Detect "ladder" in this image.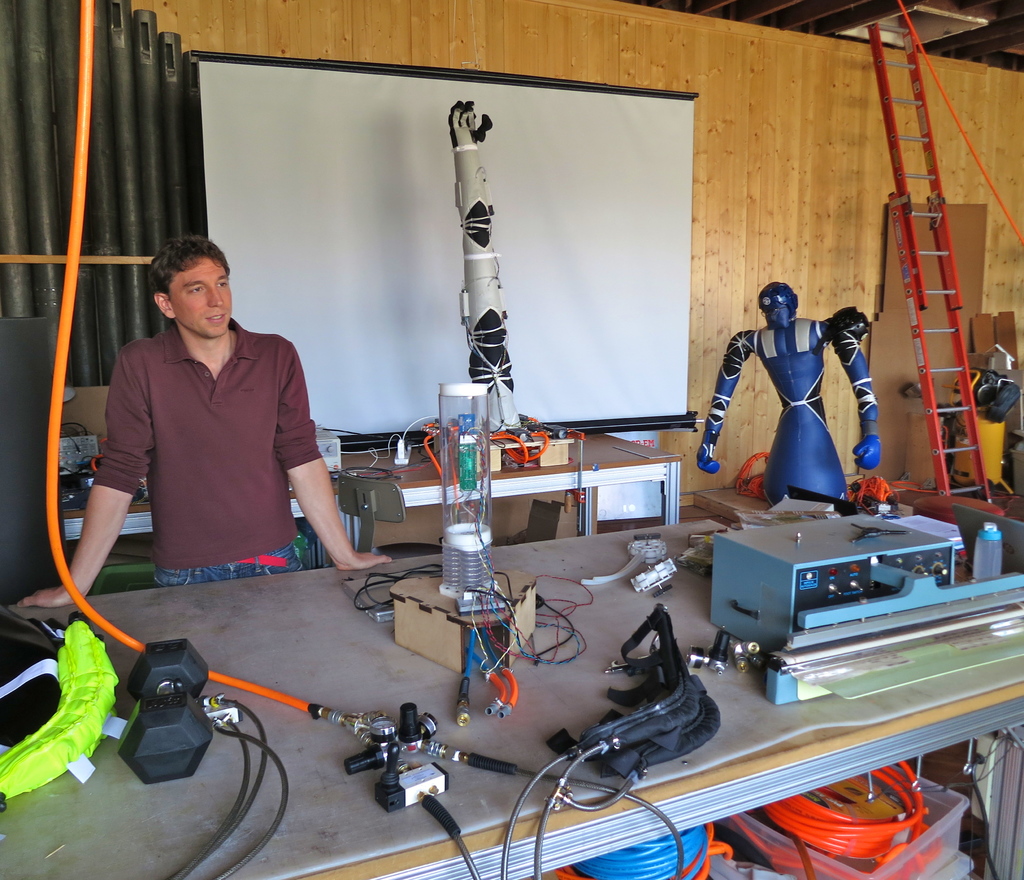
Detection: crop(863, 20, 1003, 506).
